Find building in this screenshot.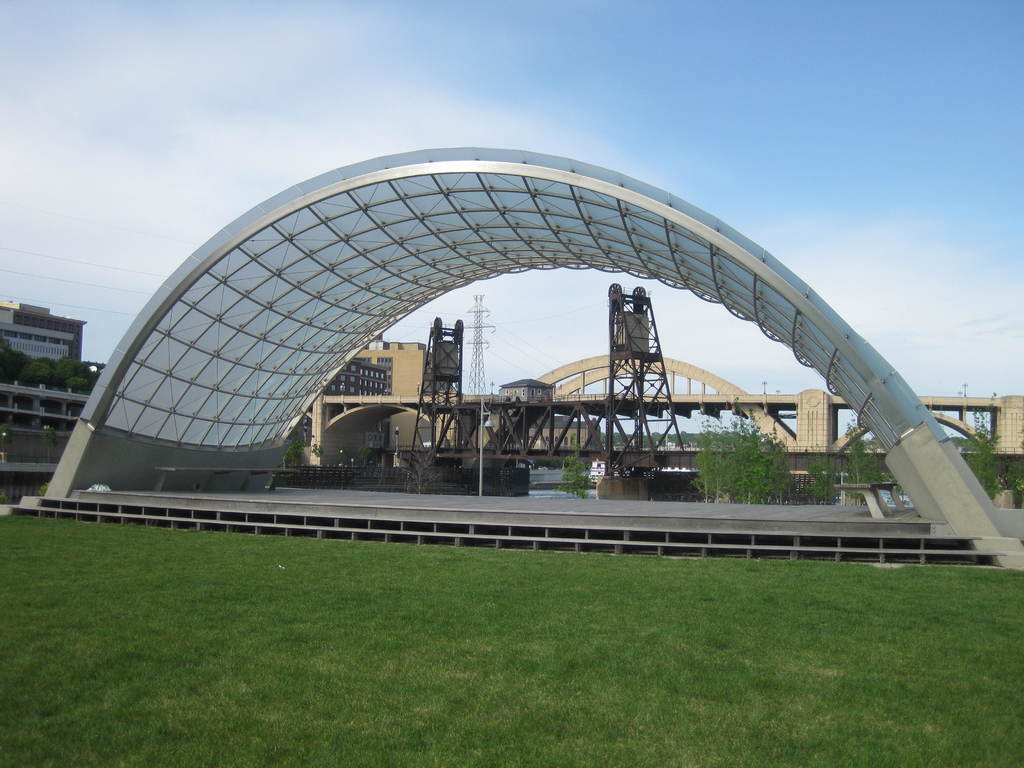
The bounding box for building is 326,360,387,399.
